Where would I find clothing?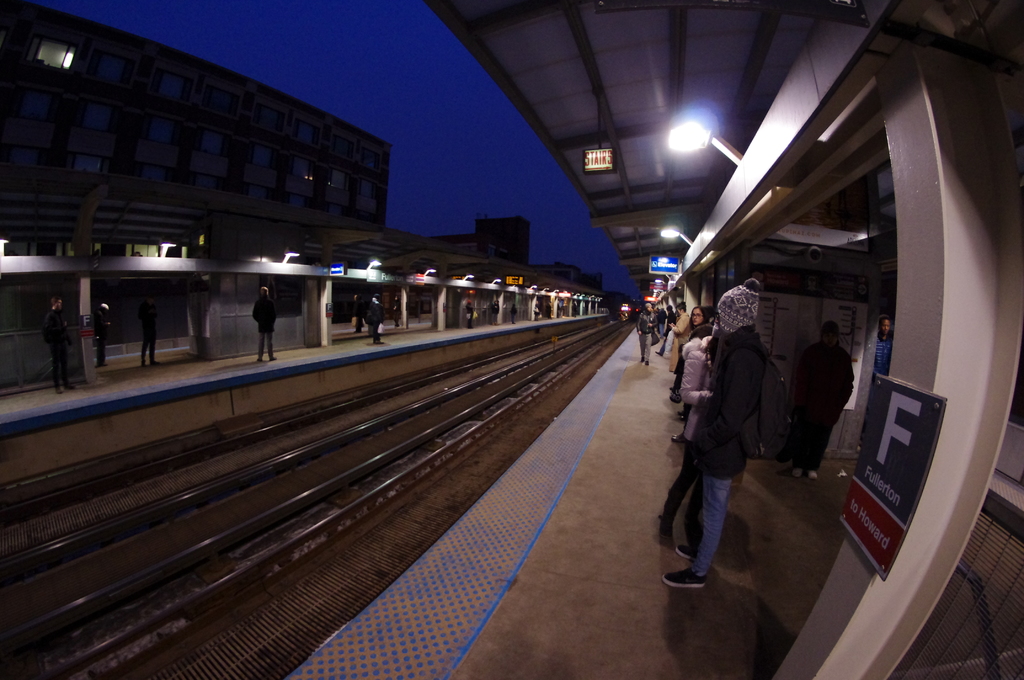
At bbox=[696, 325, 765, 574].
